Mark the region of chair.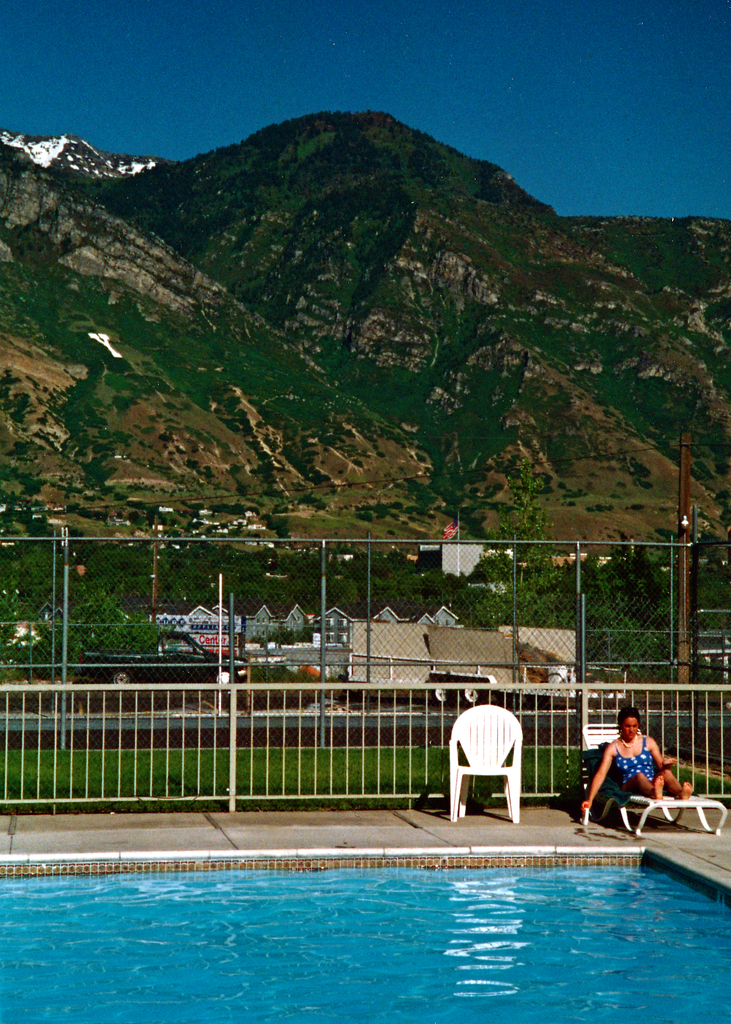
Region: box(582, 723, 730, 837).
